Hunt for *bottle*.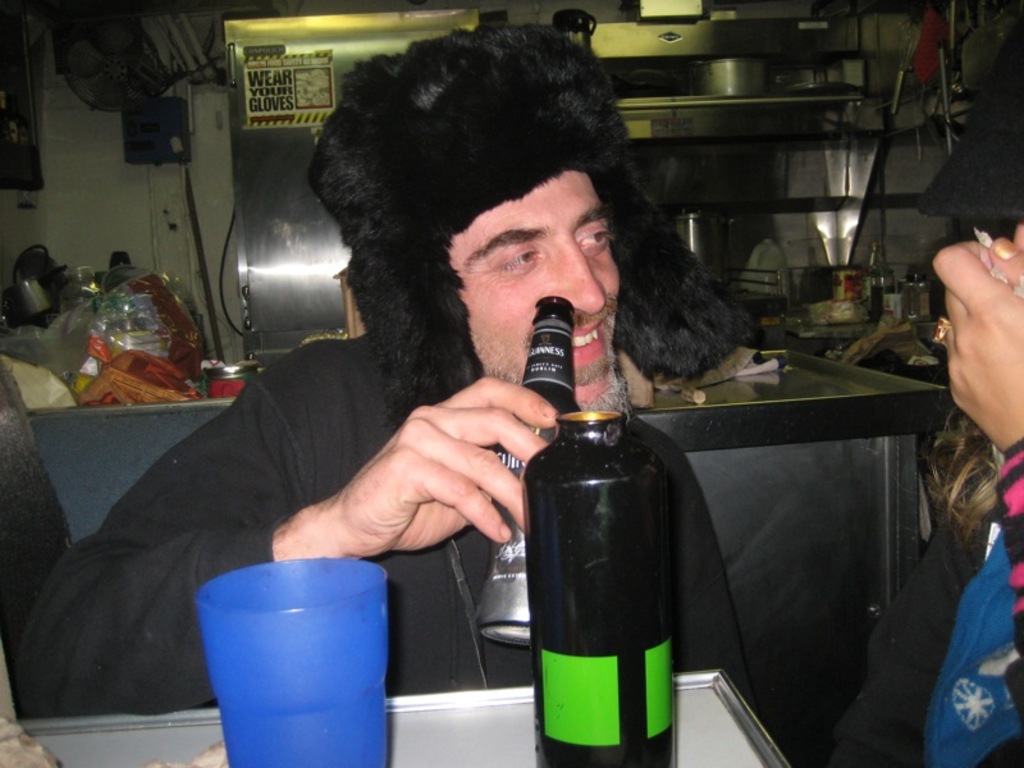
Hunted down at [520,408,682,767].
